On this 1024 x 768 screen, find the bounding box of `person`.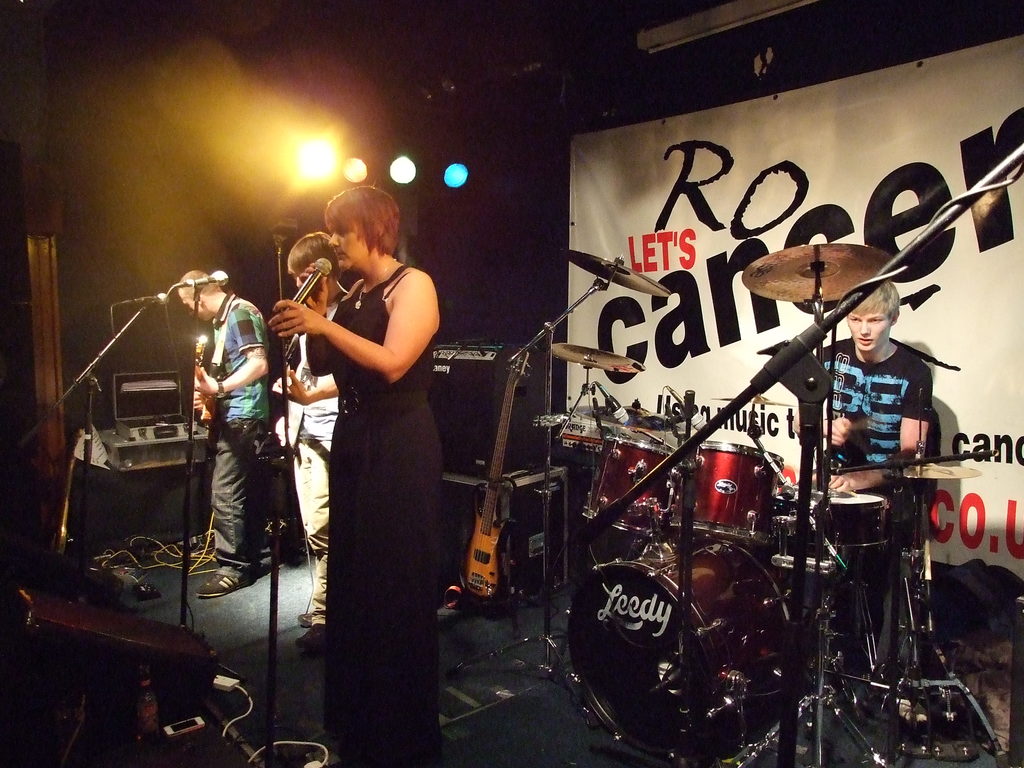
Bounding box: select_region(169, 270, 271, 602).
